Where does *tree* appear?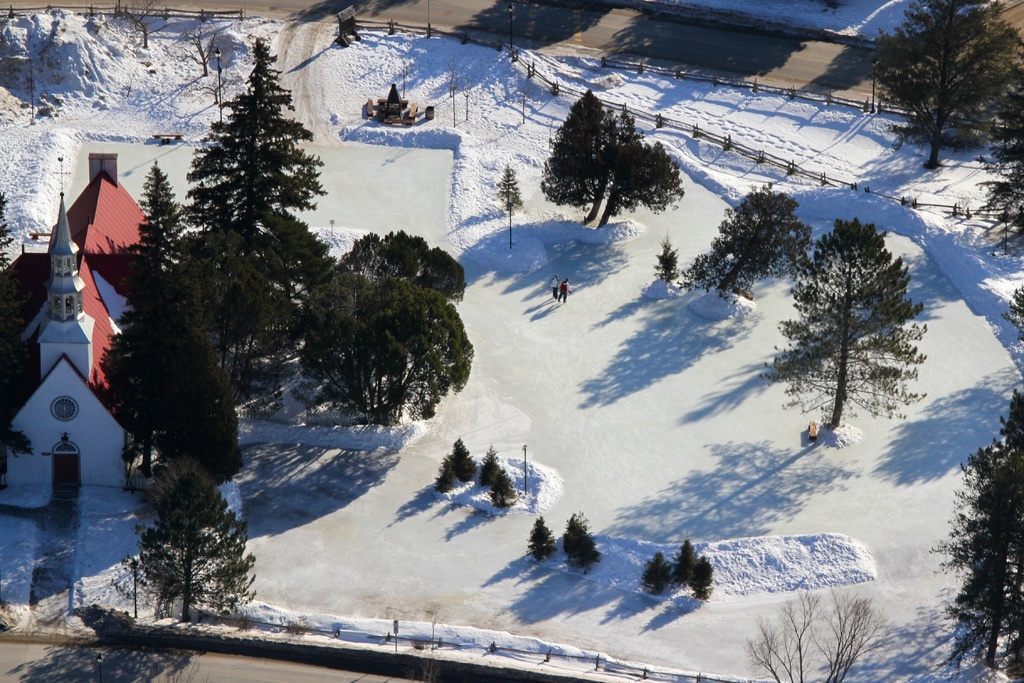
Appears at [184,25,216,79].
